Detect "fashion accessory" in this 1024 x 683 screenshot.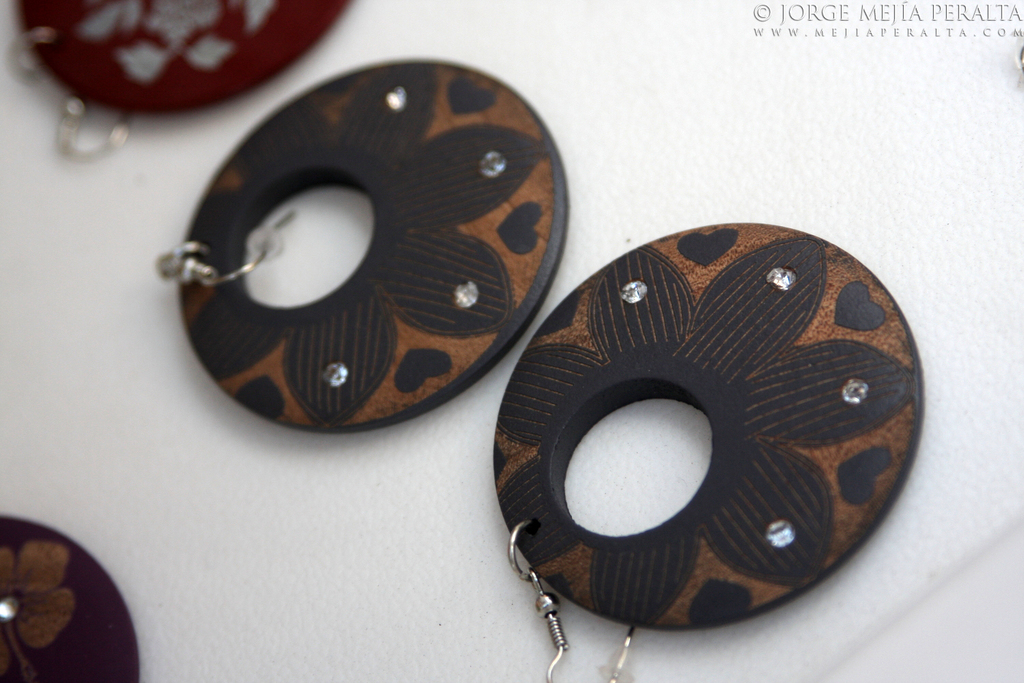
Detection: select_region(0, 515, 141, 682).
